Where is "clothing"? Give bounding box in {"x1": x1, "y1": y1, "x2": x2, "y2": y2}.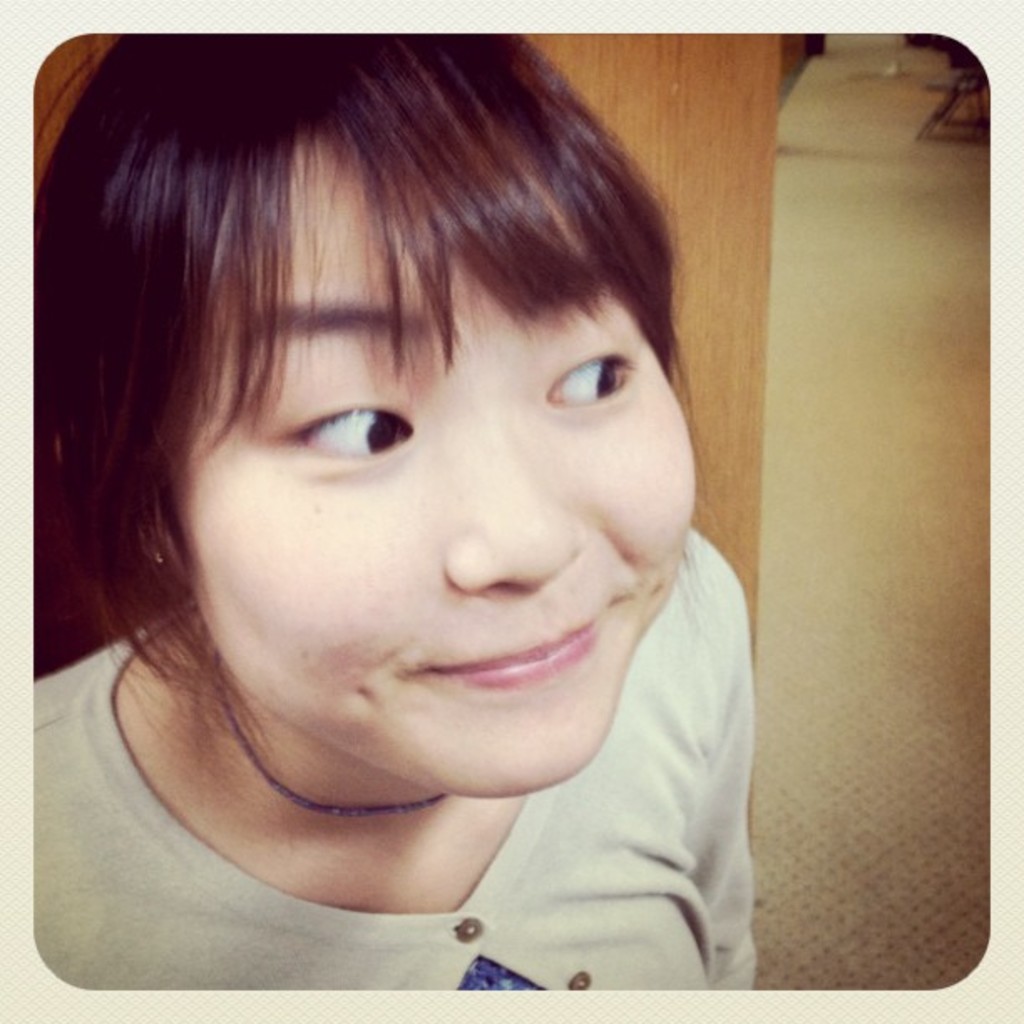
{"x1": 0, "y1": 641, "x2": 783, "y2": 1001}.
